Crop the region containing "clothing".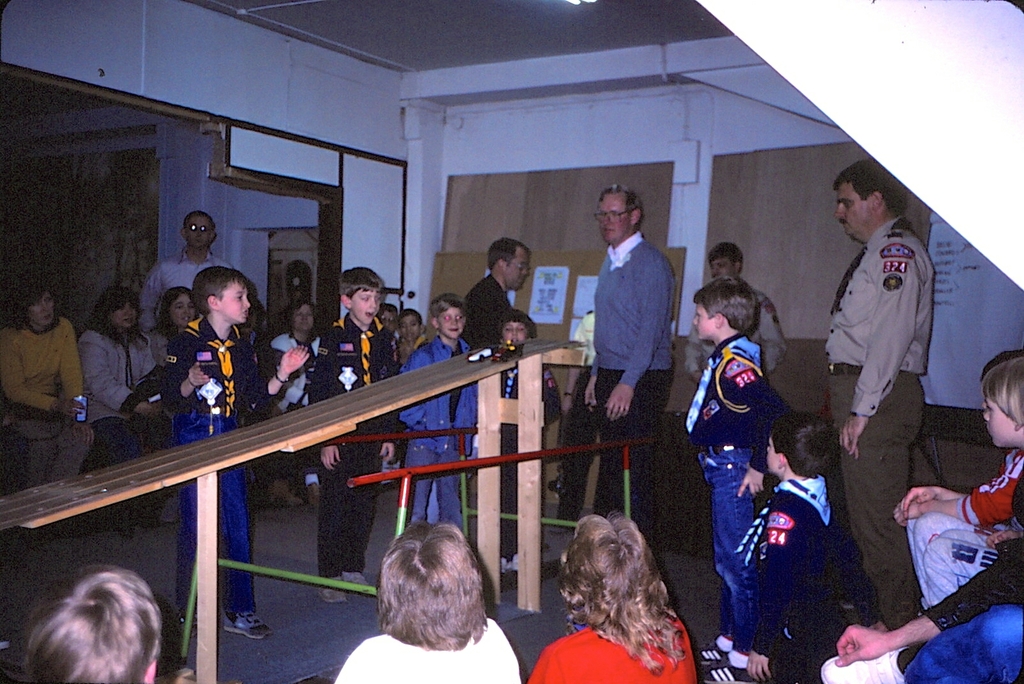
Crop region: [left=681, top=326, right=790, bottom=642].
